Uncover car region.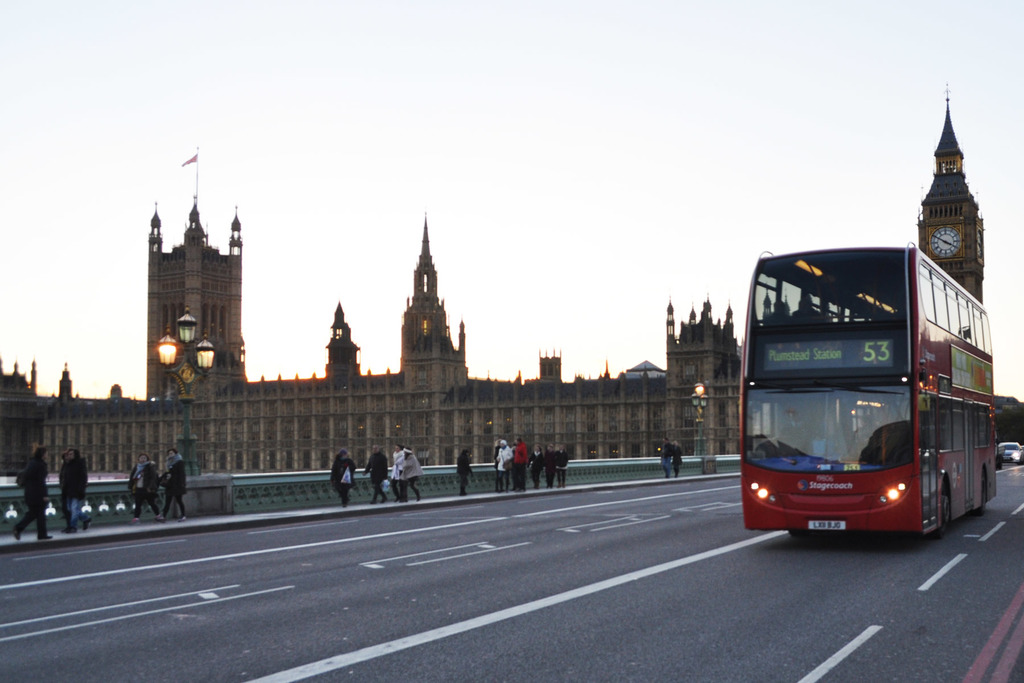
Uncovered: (left=1000, top=442, right=1023, bottom=465).
